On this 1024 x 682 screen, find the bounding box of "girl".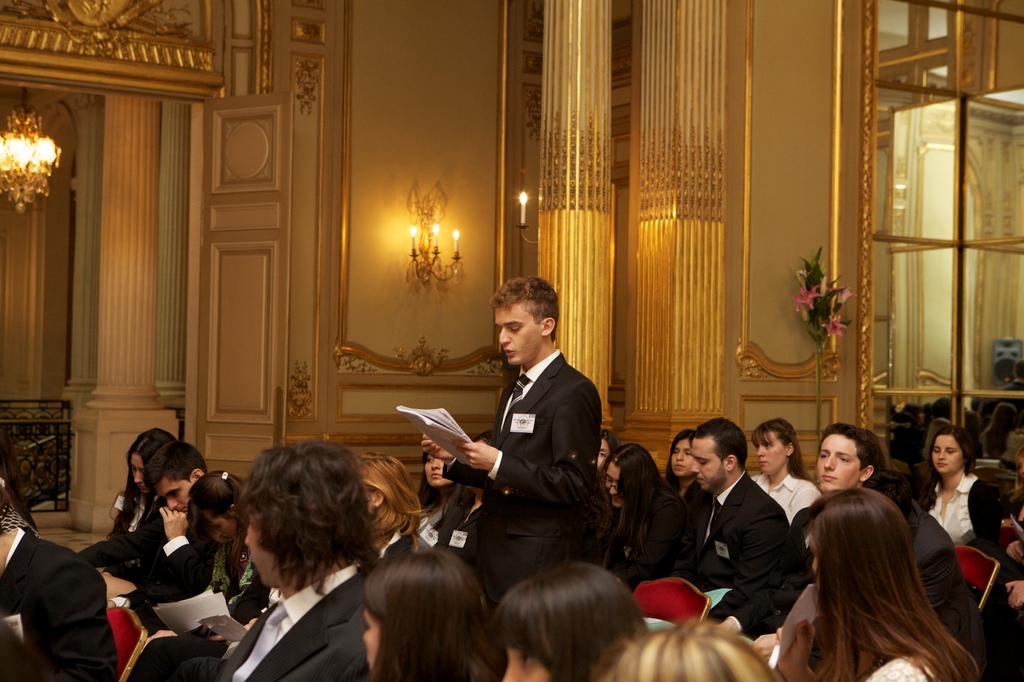
Bounding box: {"x1": 747, "y1": 412, "x2": 834, "y2": 534}.
